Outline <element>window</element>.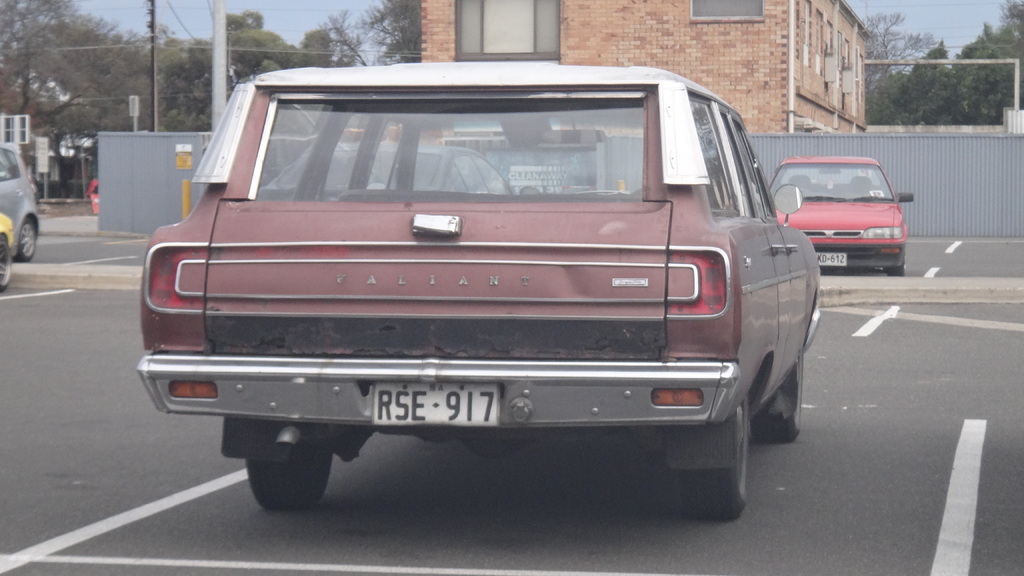
Outline: (801,0,810,67).
